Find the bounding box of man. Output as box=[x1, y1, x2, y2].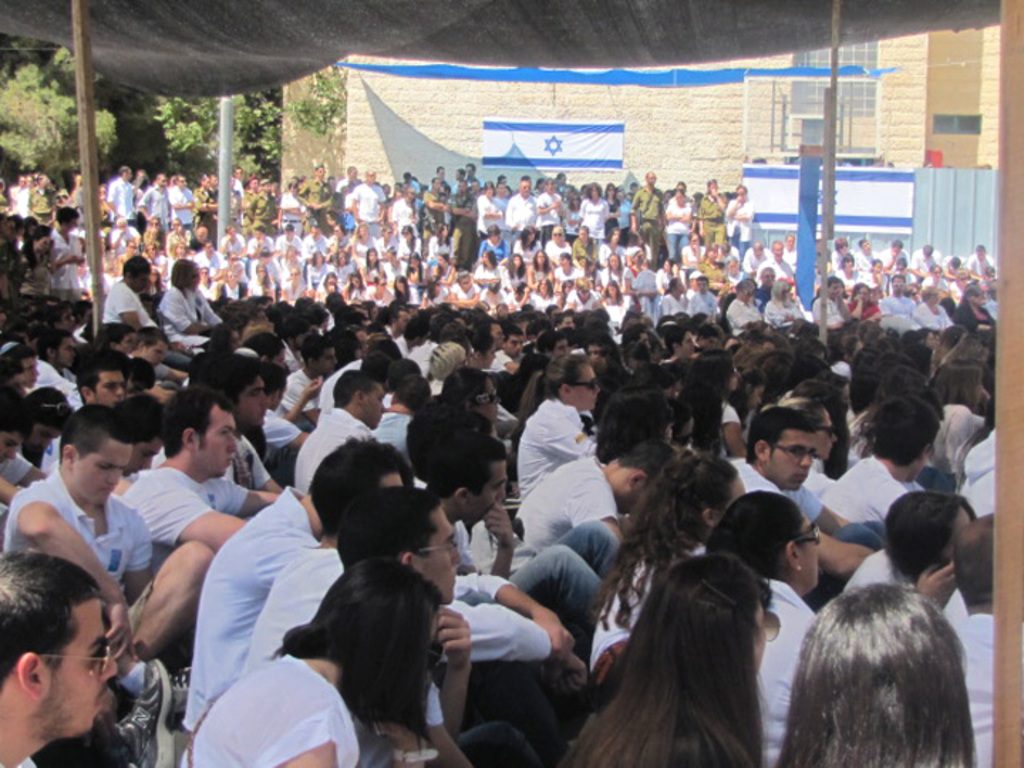
box=[492, 327, 525, 366].
